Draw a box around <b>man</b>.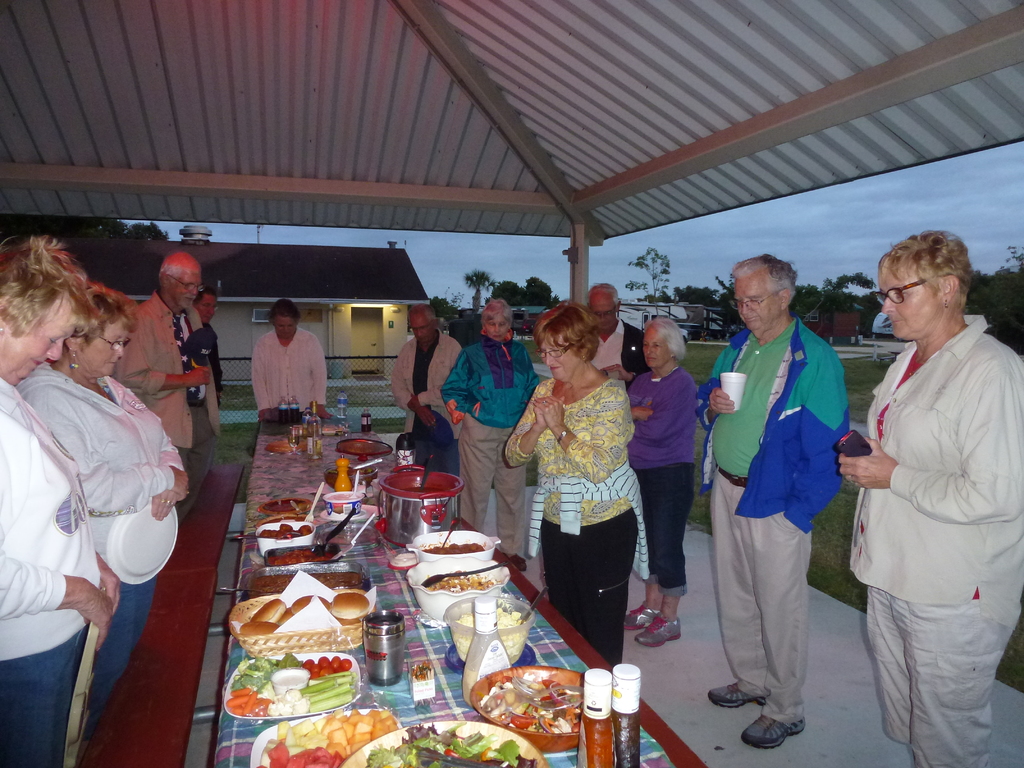
bbox(193, 287, 223, 406).
